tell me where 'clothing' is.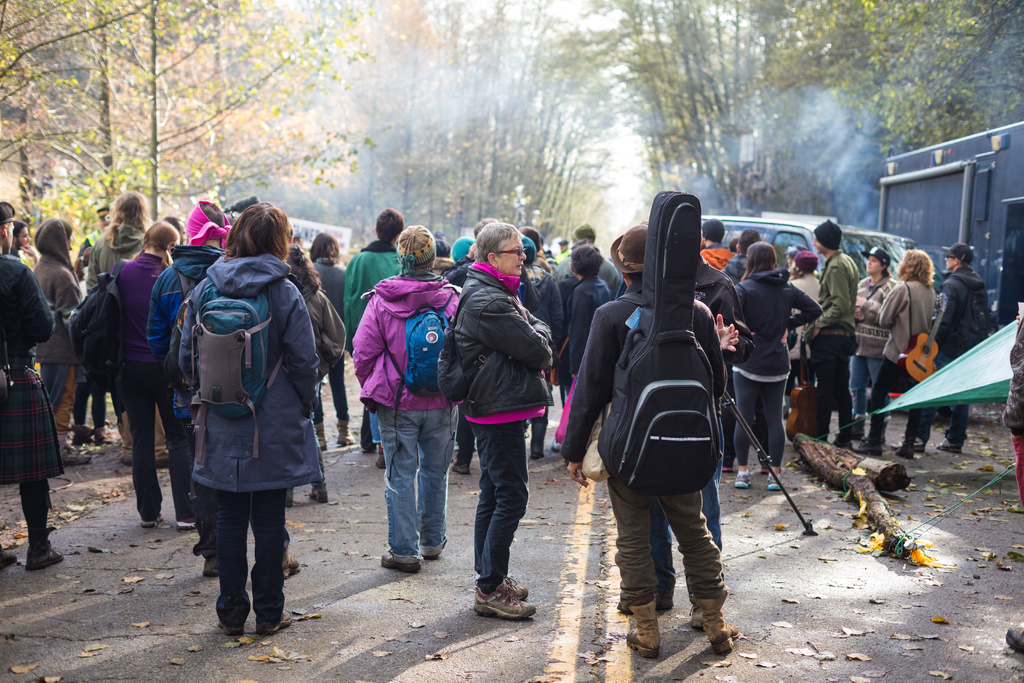
'clothing' is at detection(730, 262, 824, 459).
